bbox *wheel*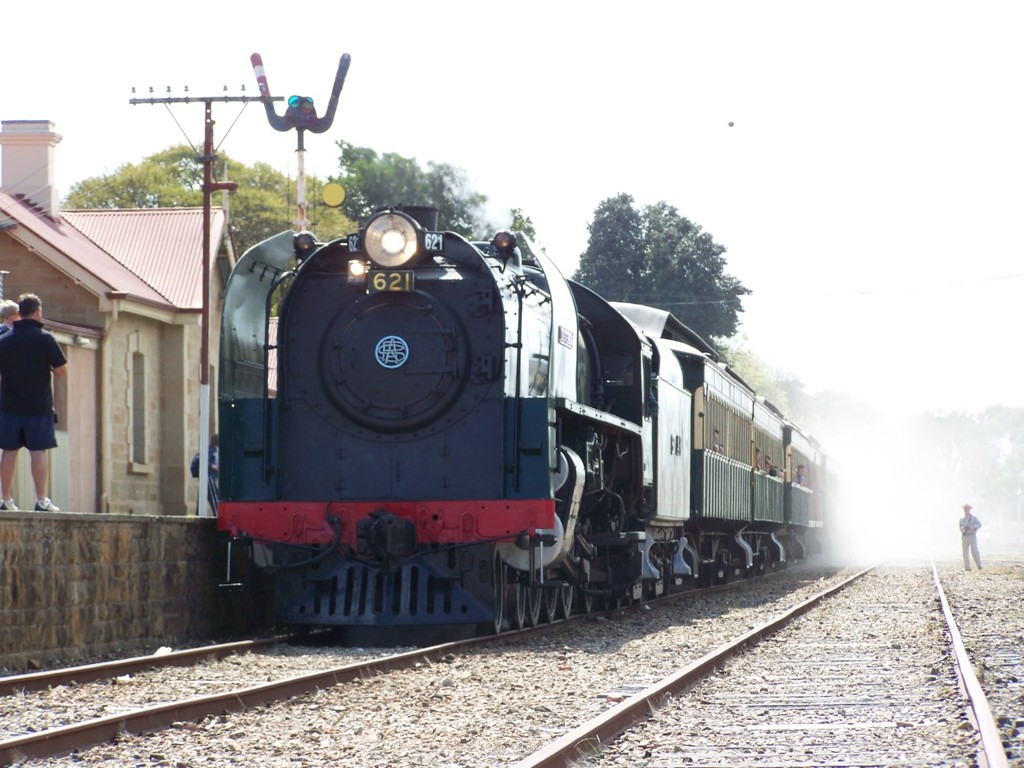
box=[509, 569, 523, 629]
